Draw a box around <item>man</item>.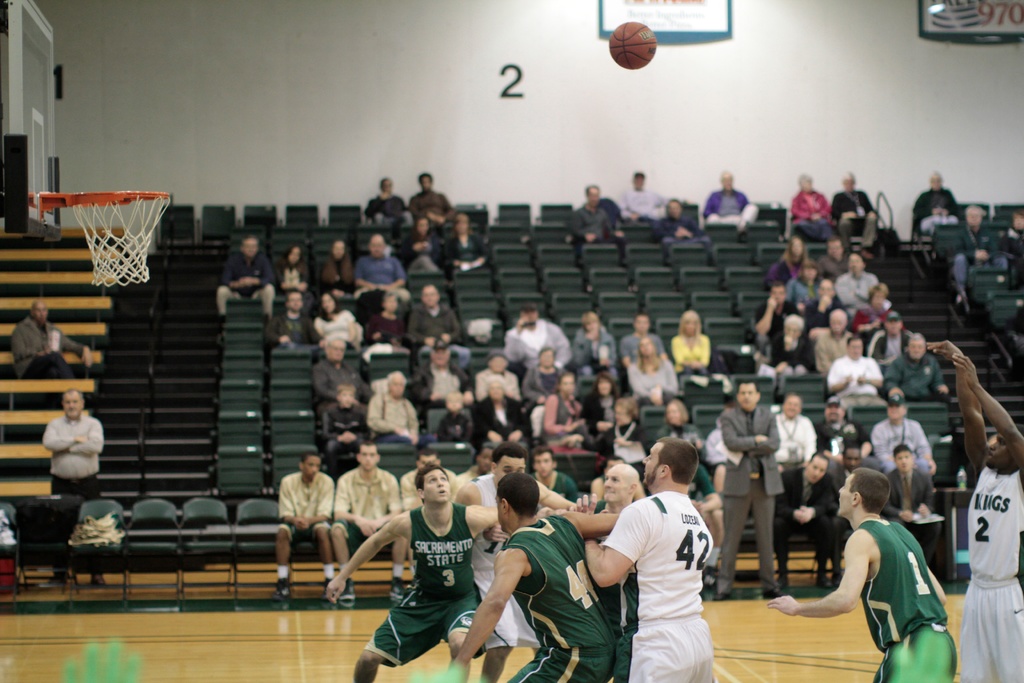
bbox=[916, 340, 1023, 682].
